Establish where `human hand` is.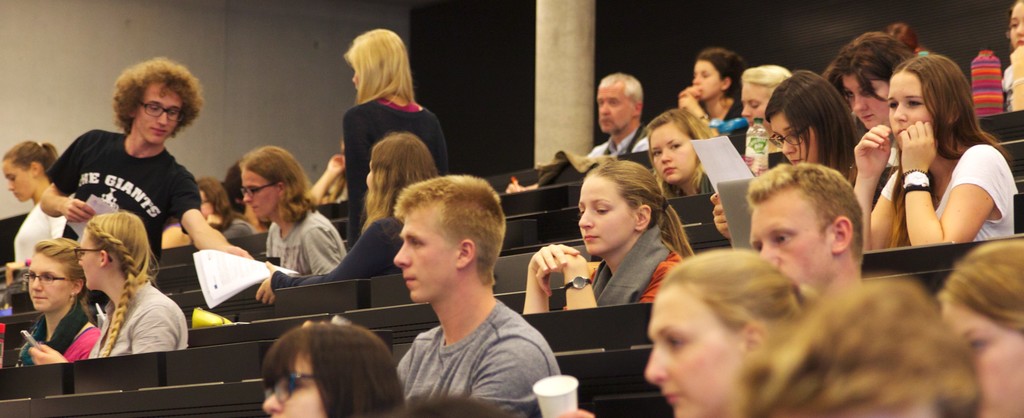
Established at x1=897 y1=119 x2=938 y2=172.
